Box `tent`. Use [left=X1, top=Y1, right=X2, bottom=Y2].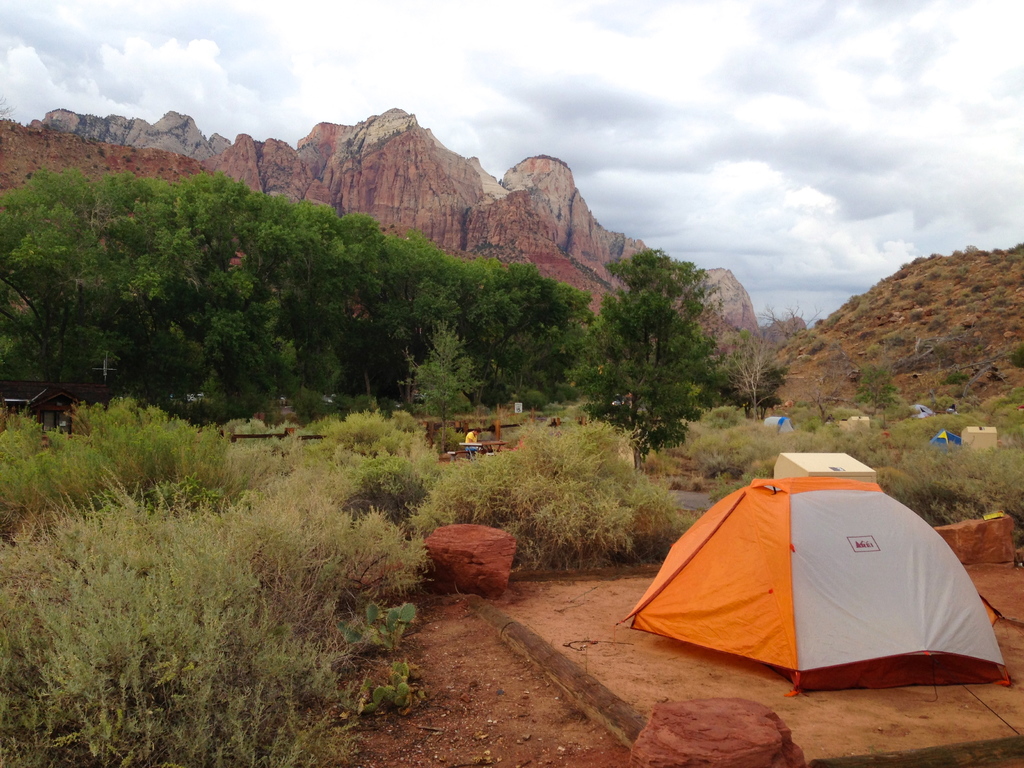
[left=629, top=459, right=1009, bottom=710].
